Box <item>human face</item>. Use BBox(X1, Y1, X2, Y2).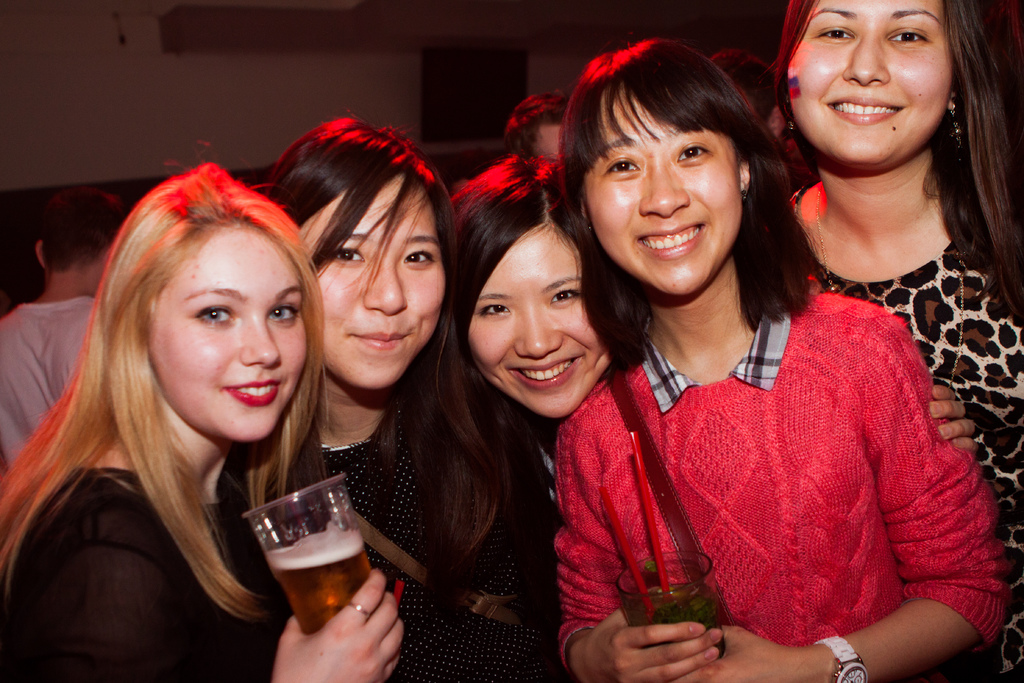
BBox(300, 174, 446, 390).
